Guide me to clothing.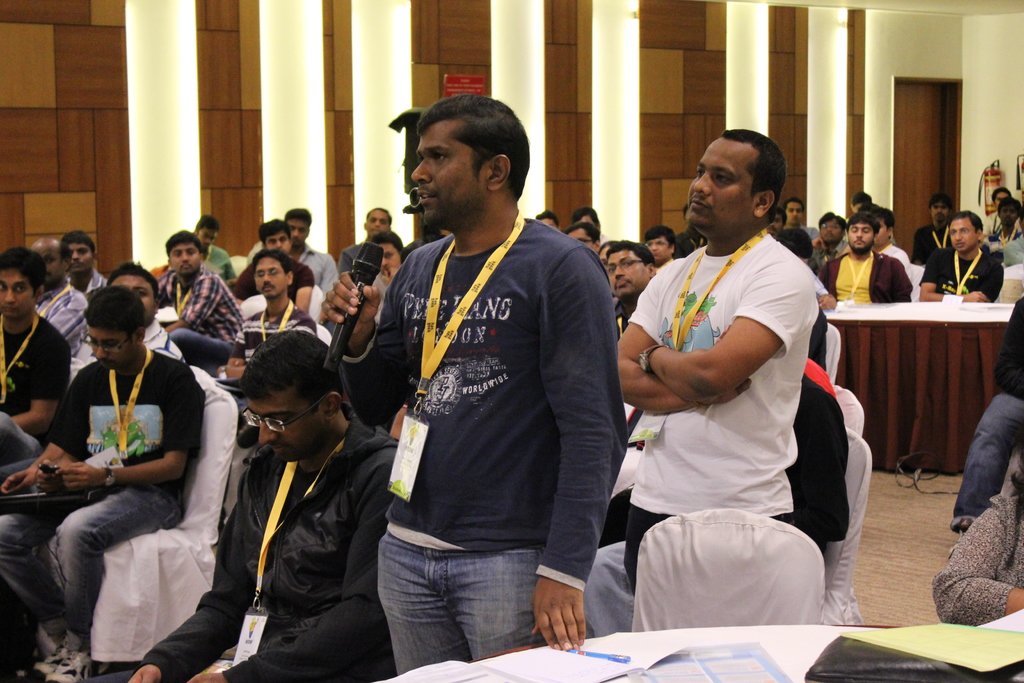
Guidance: (left=227, top=304, right=323, bottom=368).
